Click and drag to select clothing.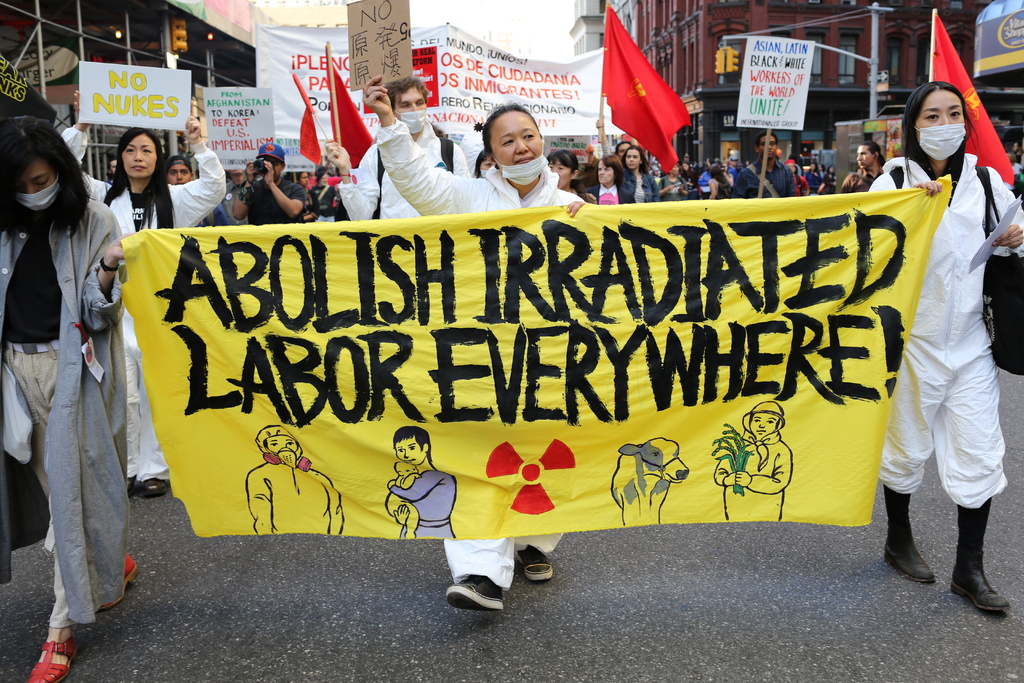
Selection: region(893, 104, 1010, 573).
